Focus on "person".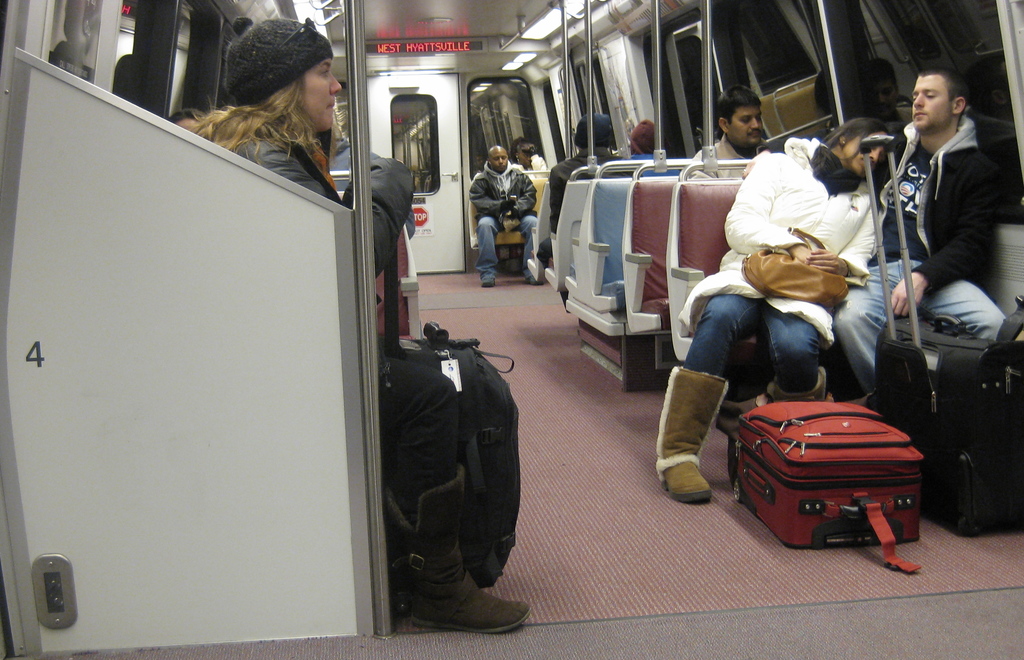
Focused at crop(685, 85, 768, 179).
